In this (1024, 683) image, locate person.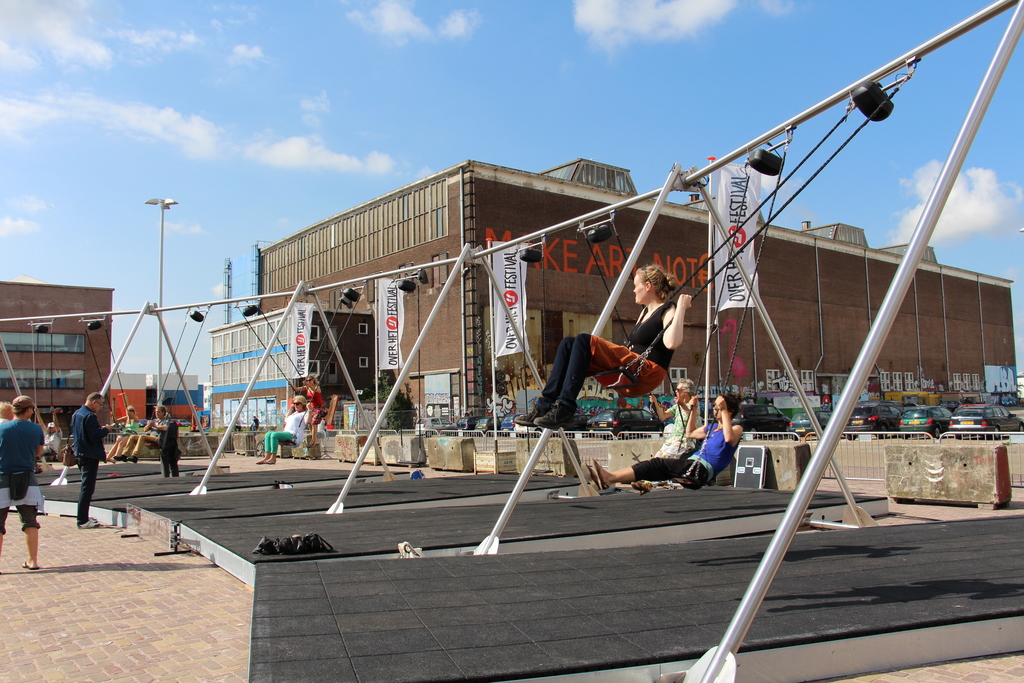
Bounding box: Rect(257, 393, 307, 464).
